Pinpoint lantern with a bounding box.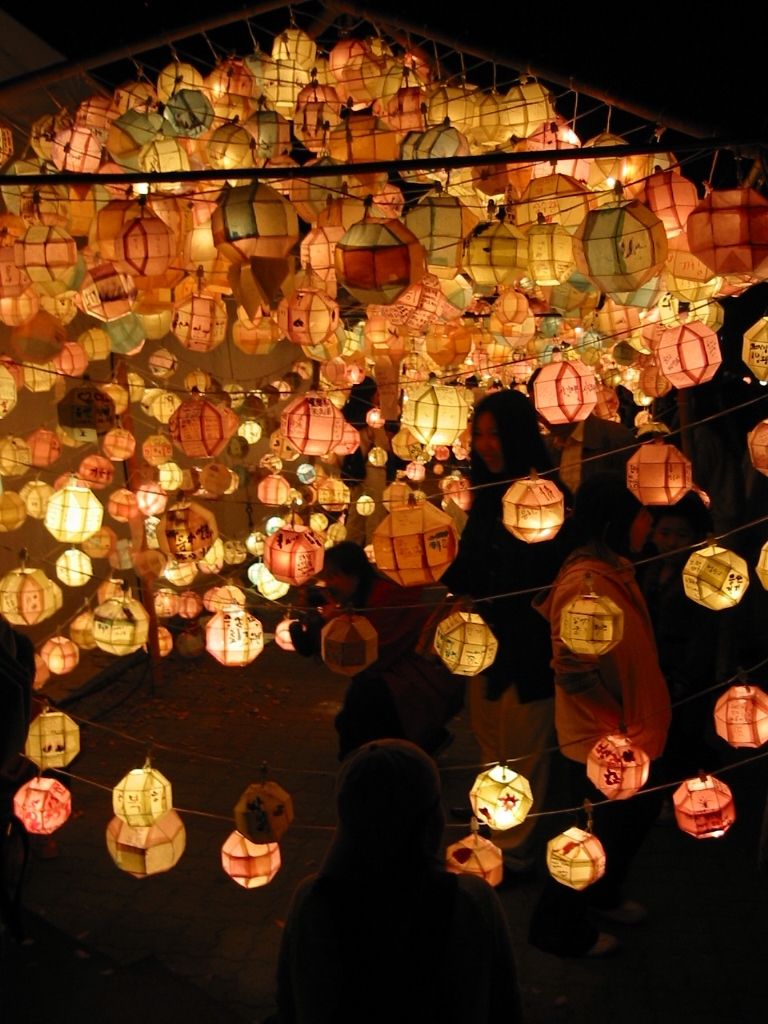
103:808:186:879.
